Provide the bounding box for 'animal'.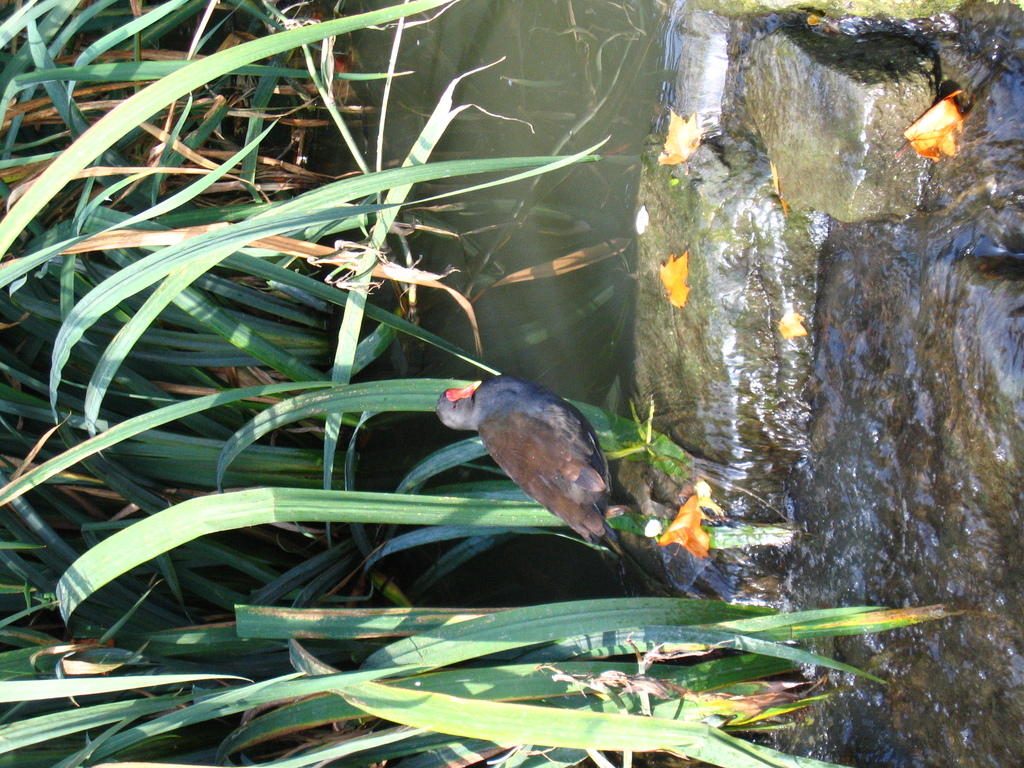
432,372,657,547.
